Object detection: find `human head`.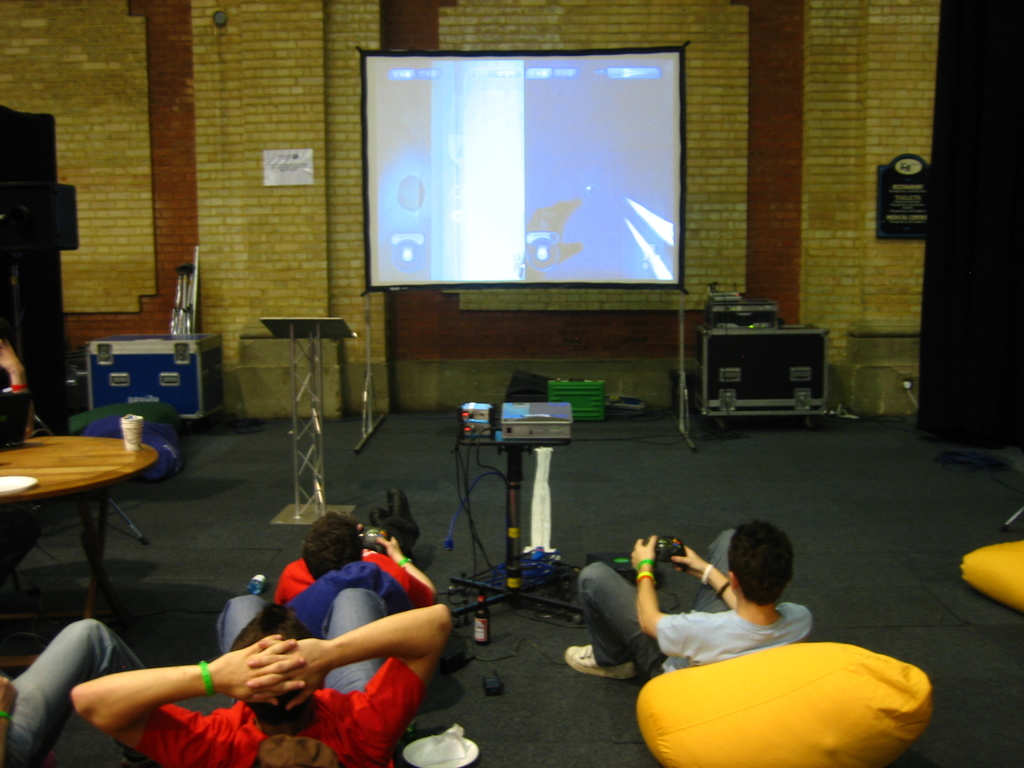
pyautogui.locateOnScreen(300, 512, 364, 583).
